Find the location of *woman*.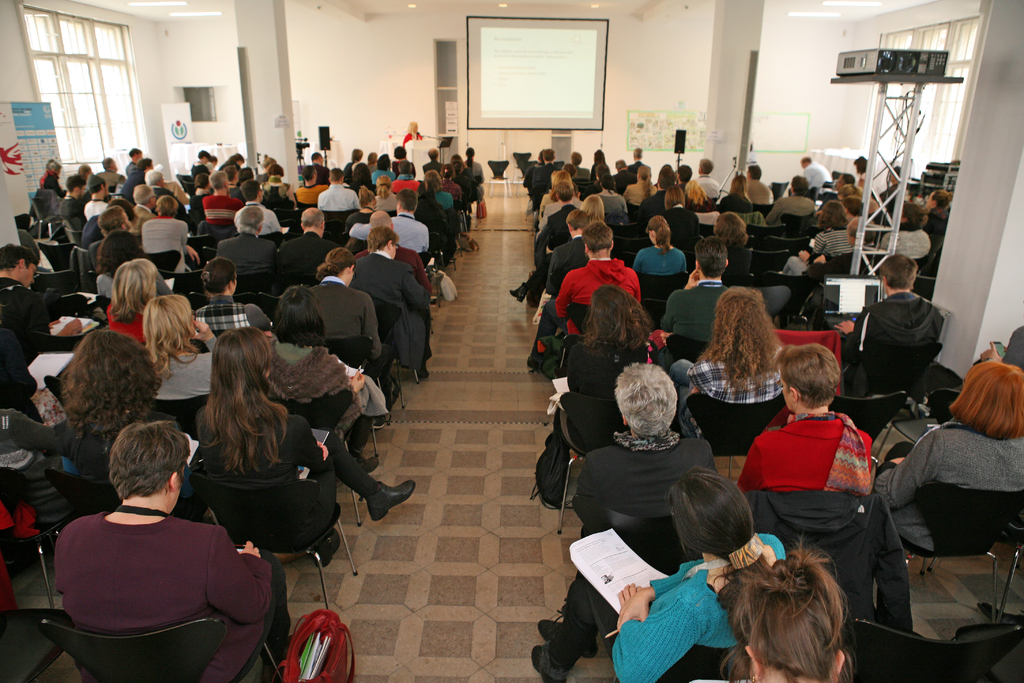
Location: locate(591, 149, 609, 181).
